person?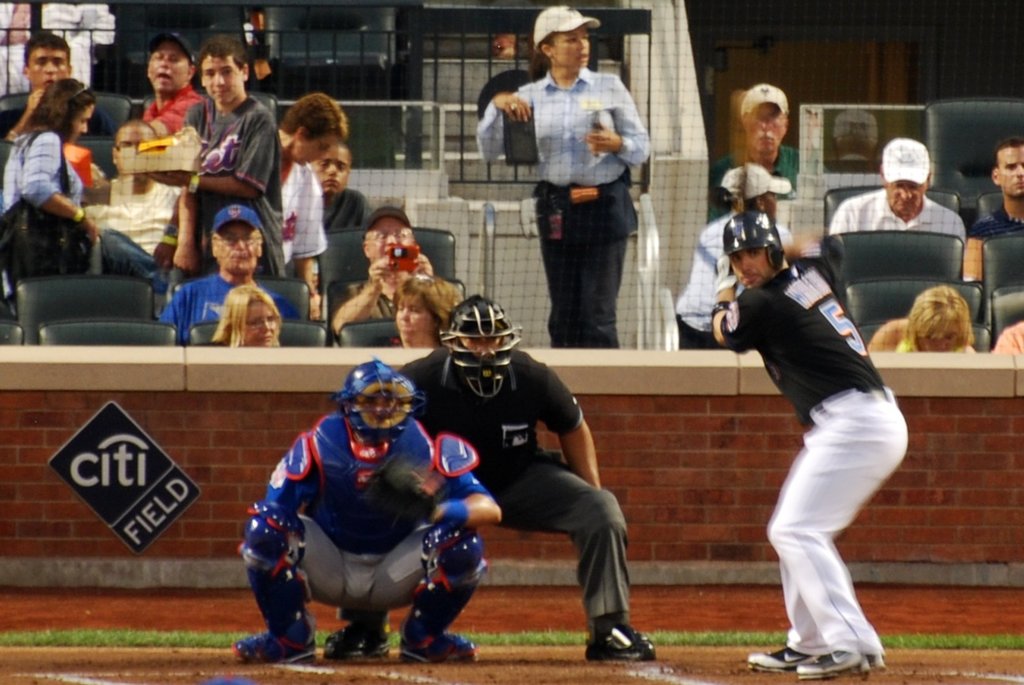
pyautogui.locateOnScreen(476, 8, 657, 353)
